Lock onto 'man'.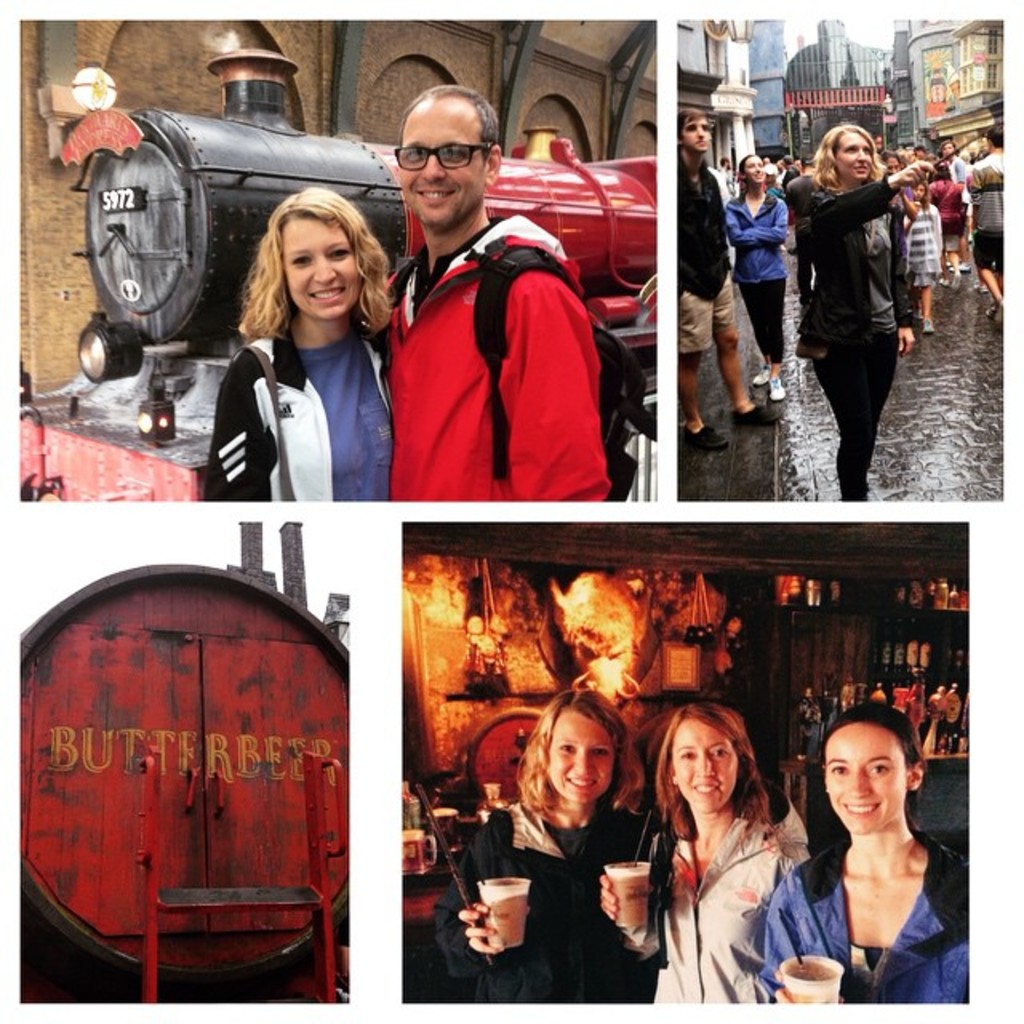
Locked: (x1=946, y1=128, x2=1022, y2=333).
